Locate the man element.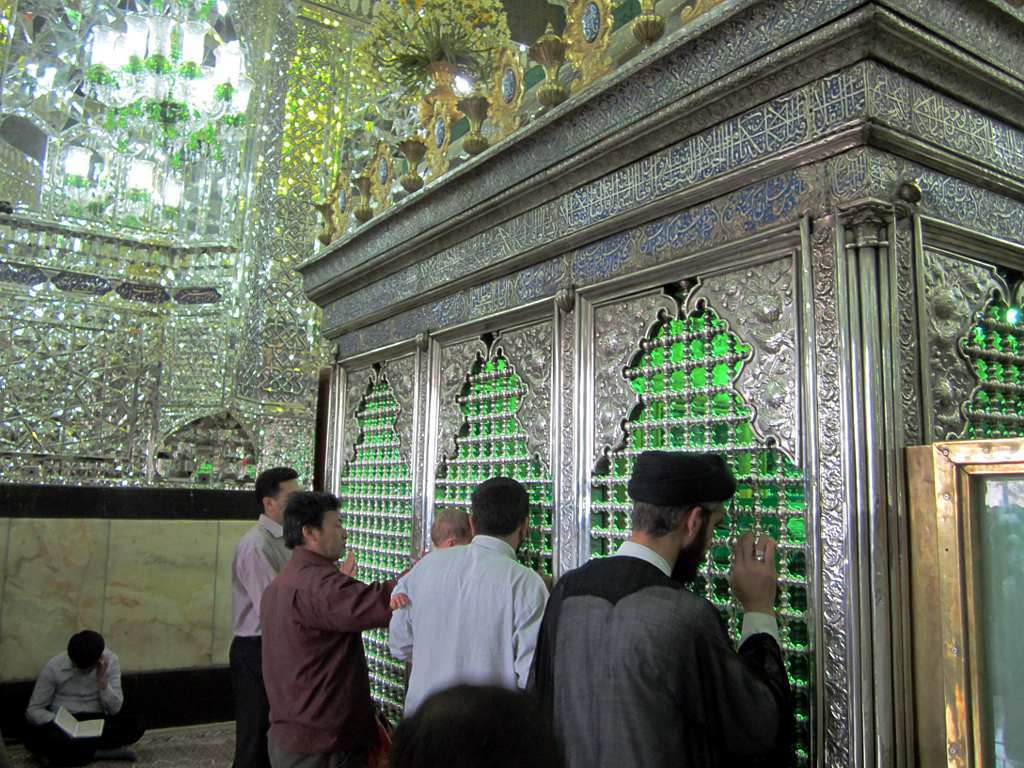
Element bbox: 522,447,803,767.
